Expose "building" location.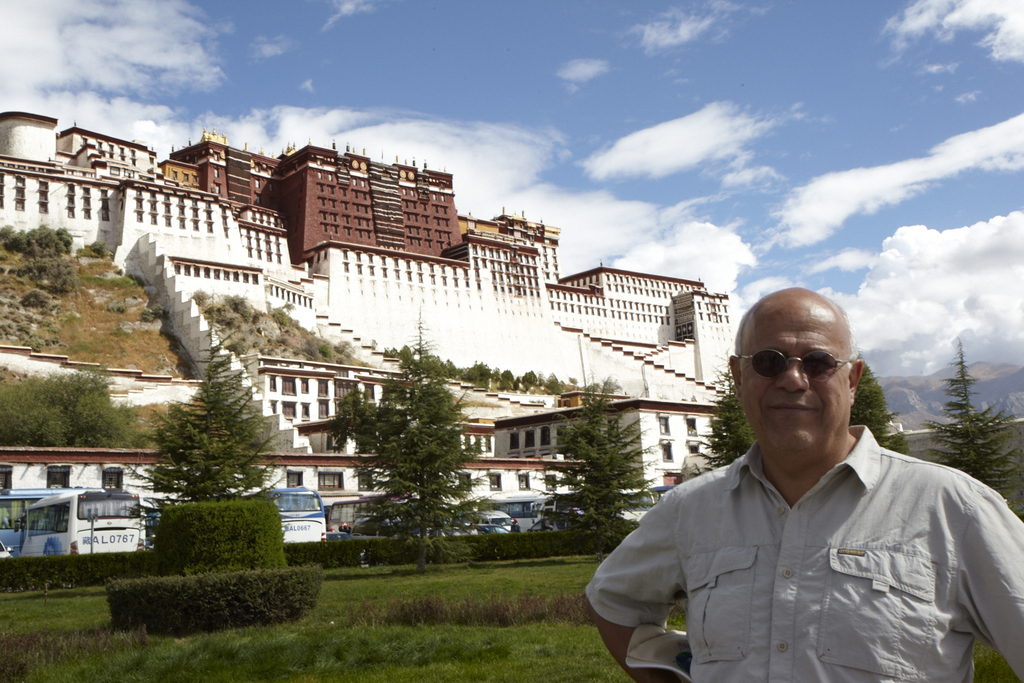
Exposed at left=158, top=163, right=198, bottom=186.
